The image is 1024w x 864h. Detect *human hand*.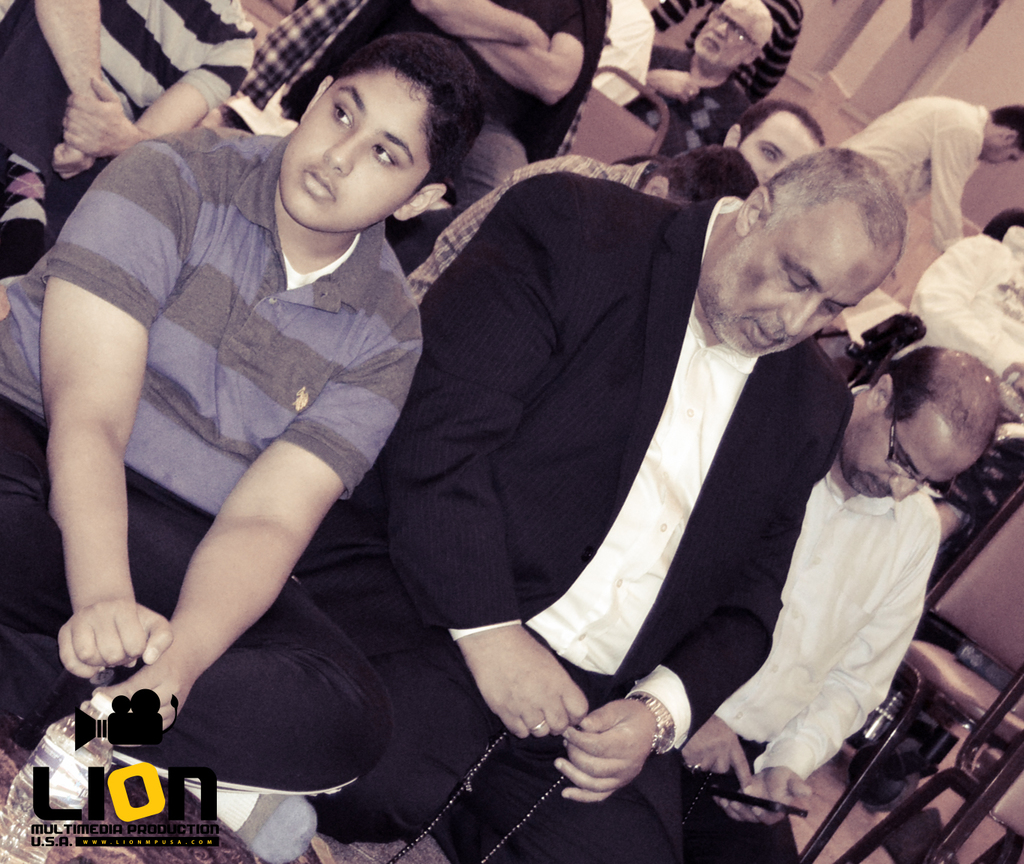
Detection: Rect(86, 666, 194, 734).
